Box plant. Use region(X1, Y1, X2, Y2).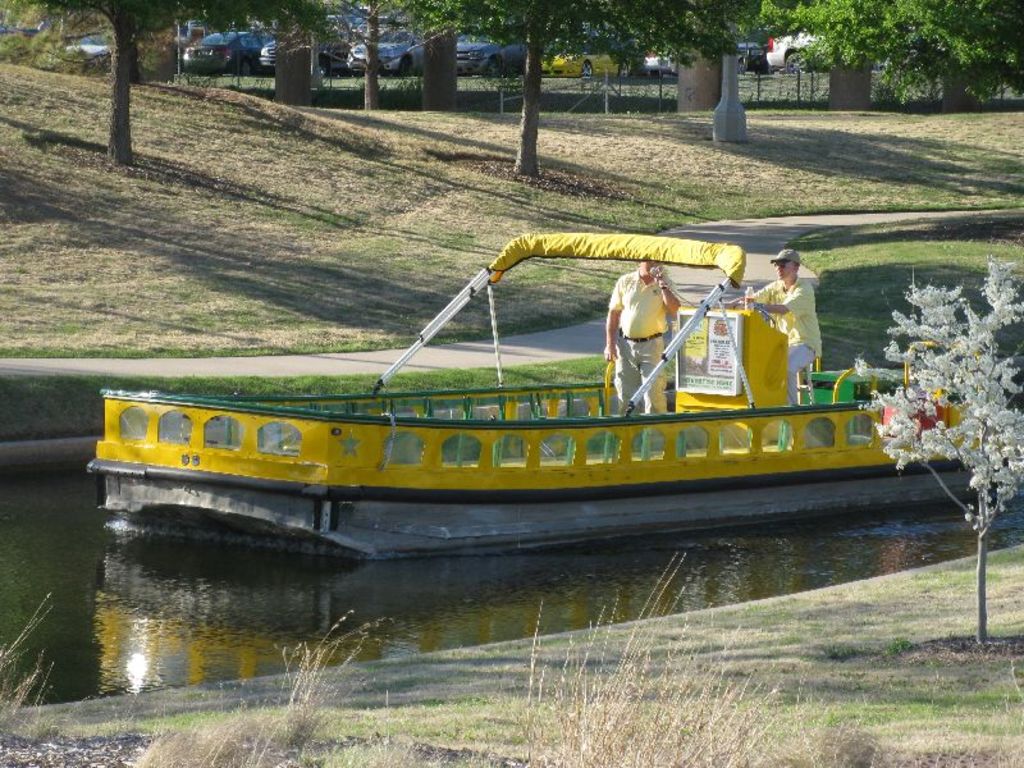
region(0, 588, 91, 767).
